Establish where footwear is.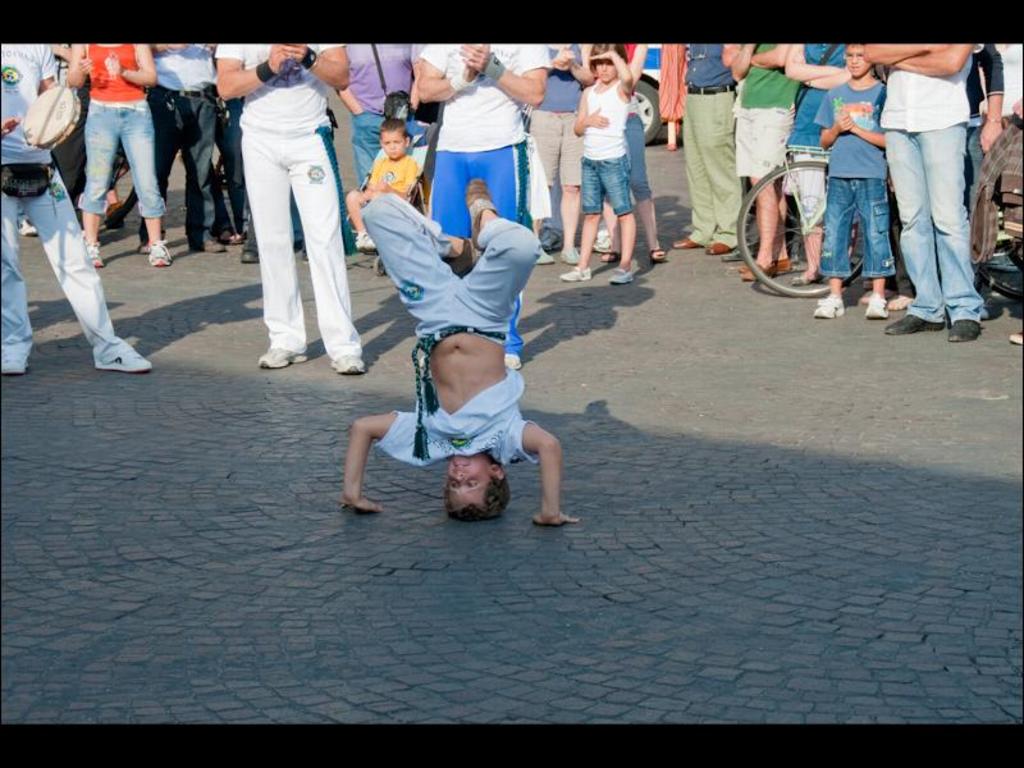
Established at [x1=883, y1=306, x2=943, y2=337].
